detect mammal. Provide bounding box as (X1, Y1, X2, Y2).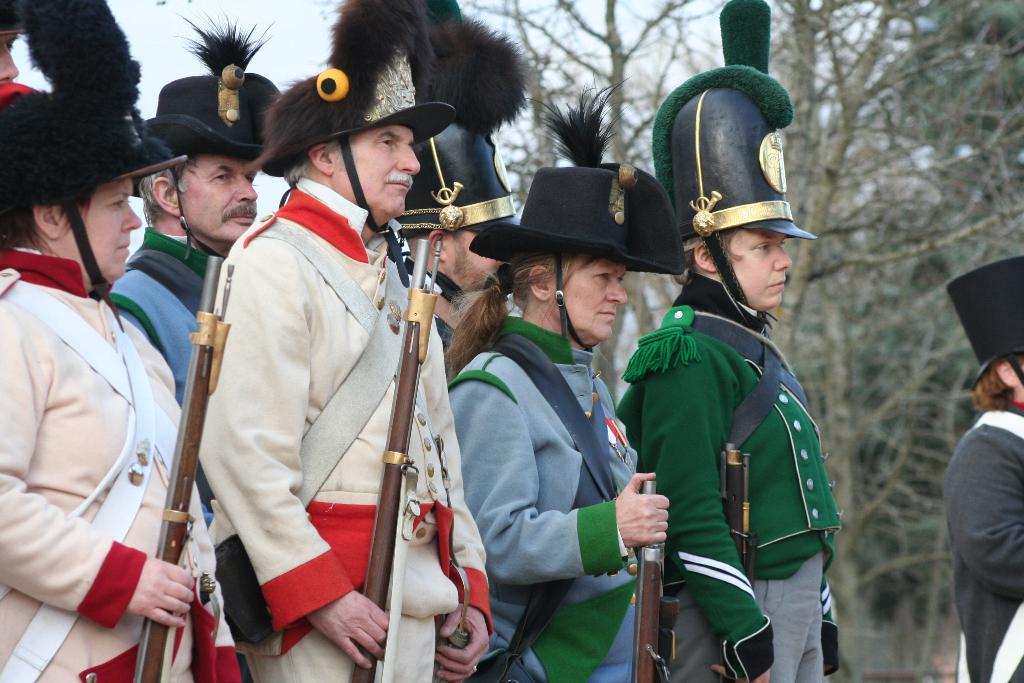
(108, 4, 285, 383).
